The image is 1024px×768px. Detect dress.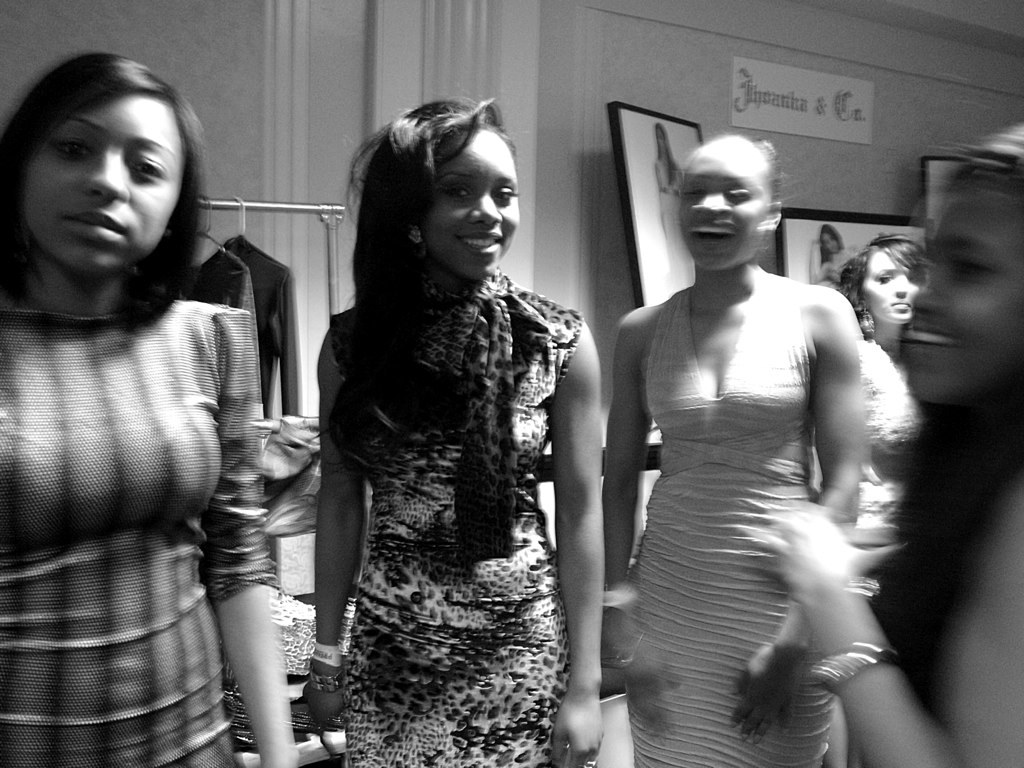
Detection: 847:343:913:552.
